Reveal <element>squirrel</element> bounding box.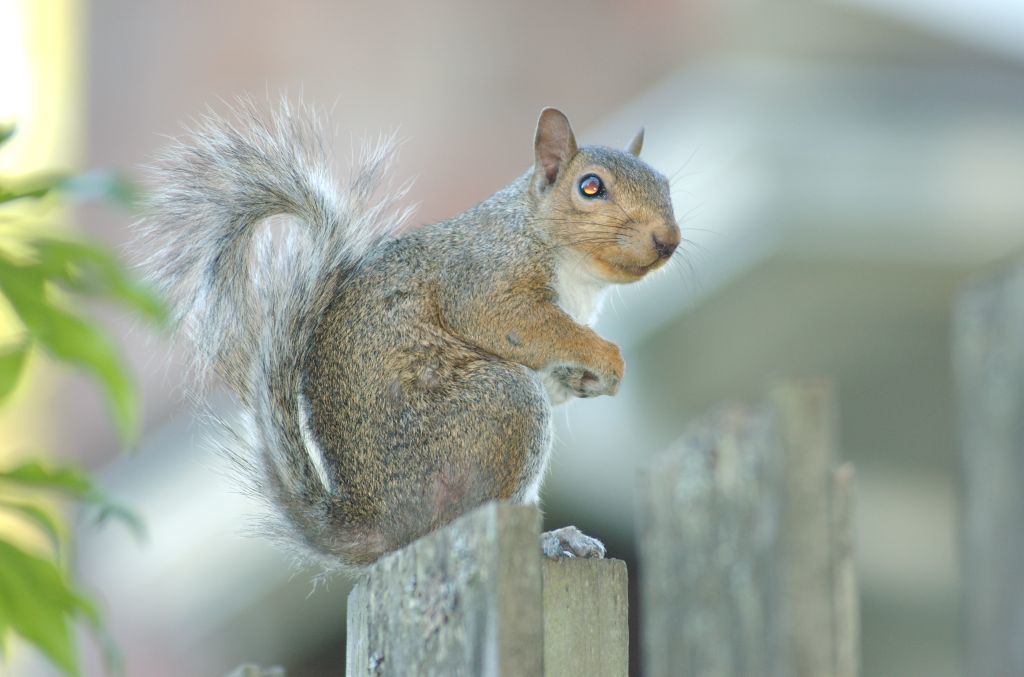
Revealed: 103, 80, 716, 563.
